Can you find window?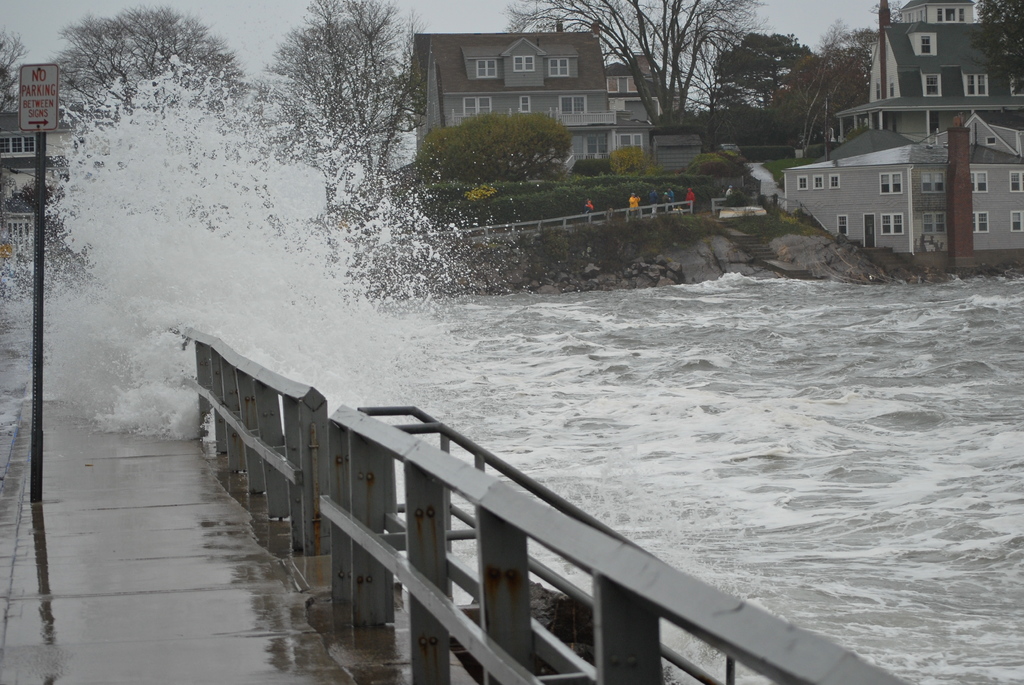
Yes, bounding box: locate(516, 90, 534, 113).
